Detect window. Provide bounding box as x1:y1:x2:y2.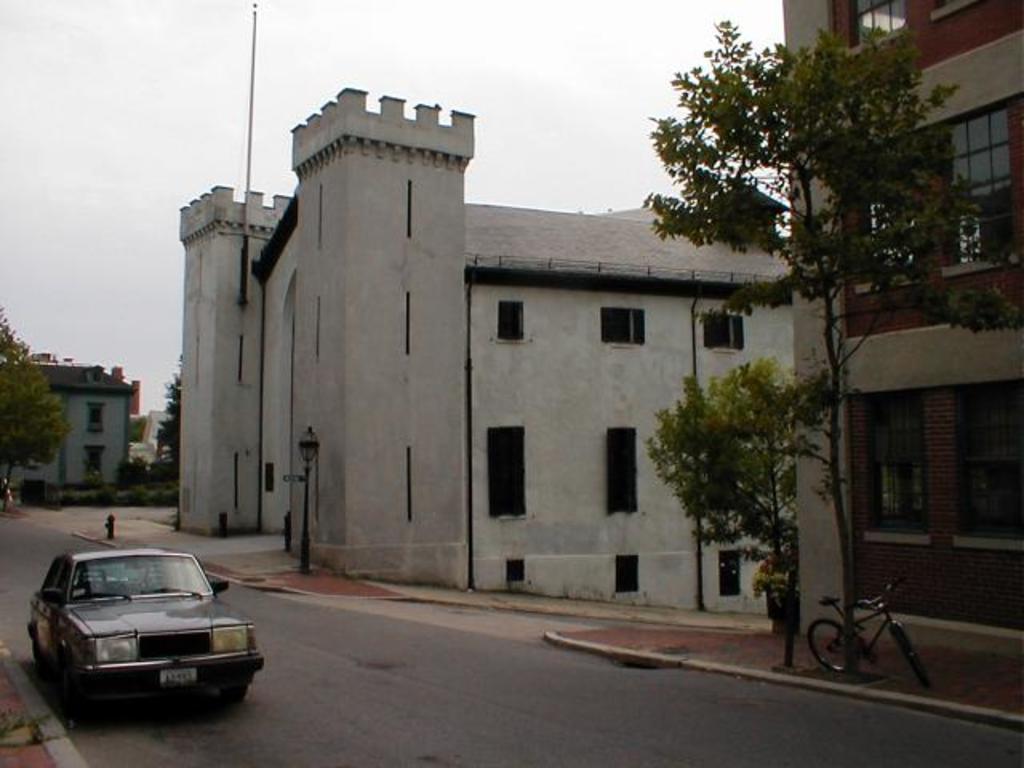
842:0:906:56.
